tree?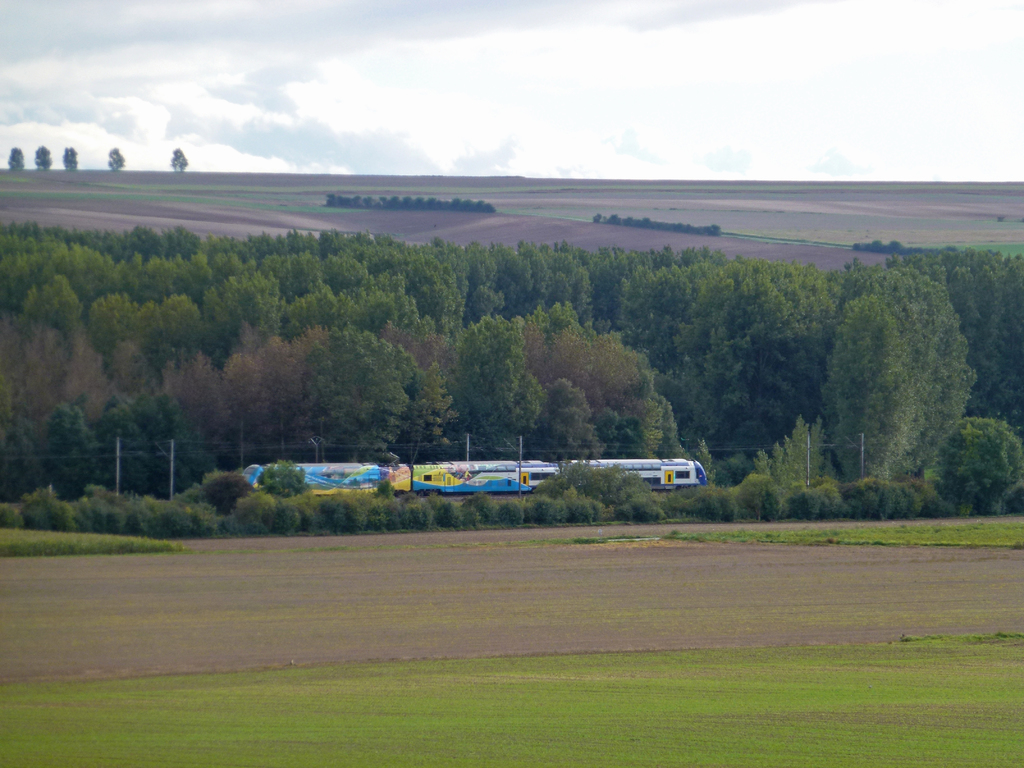
x1=303 y1=506 x2=318 y2=532
